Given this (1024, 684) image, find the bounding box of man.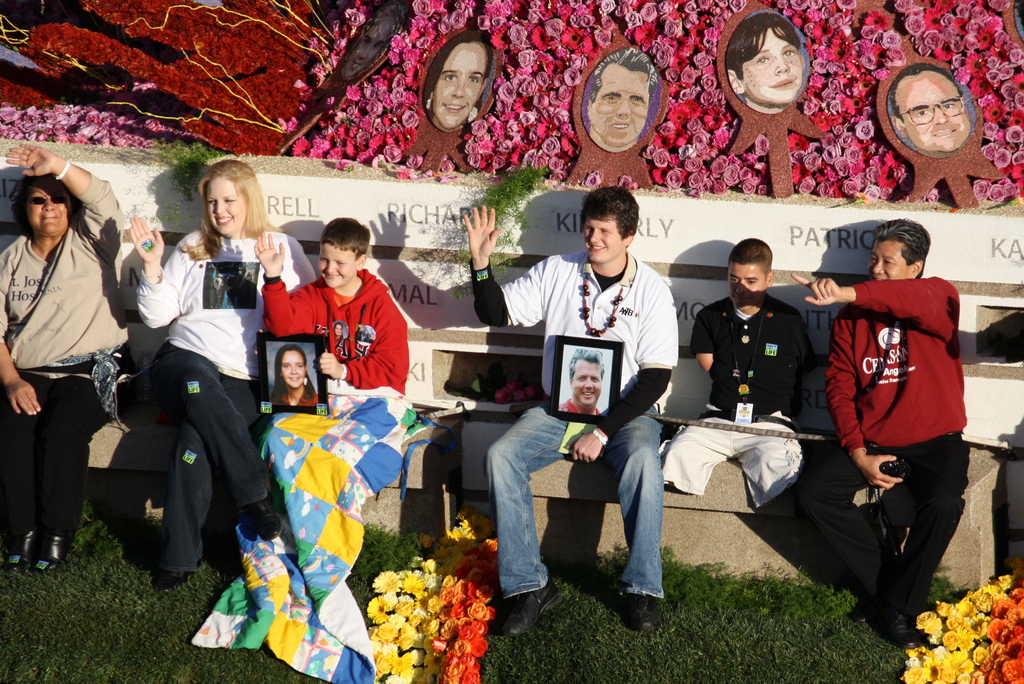
461:180:678:631.
